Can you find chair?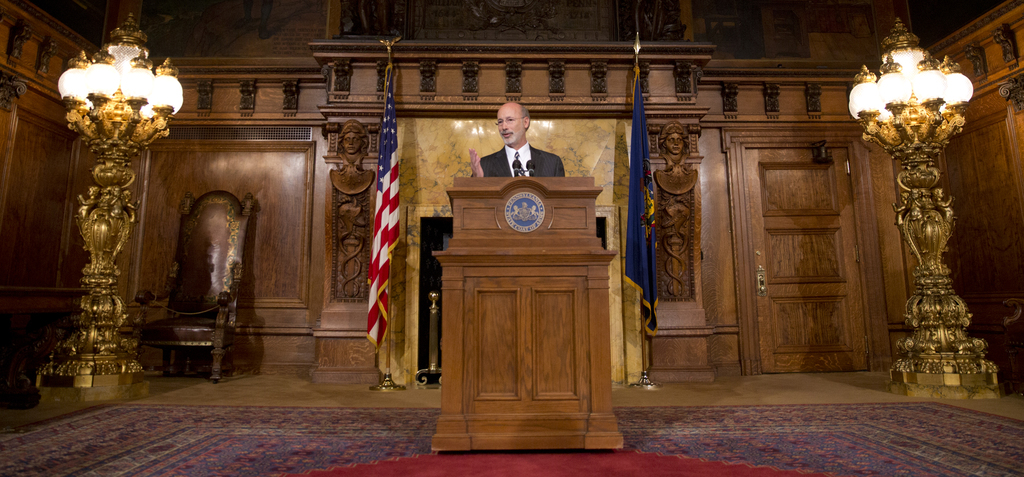
Yes, bounding box: rect(132, 192, 255, 384).
